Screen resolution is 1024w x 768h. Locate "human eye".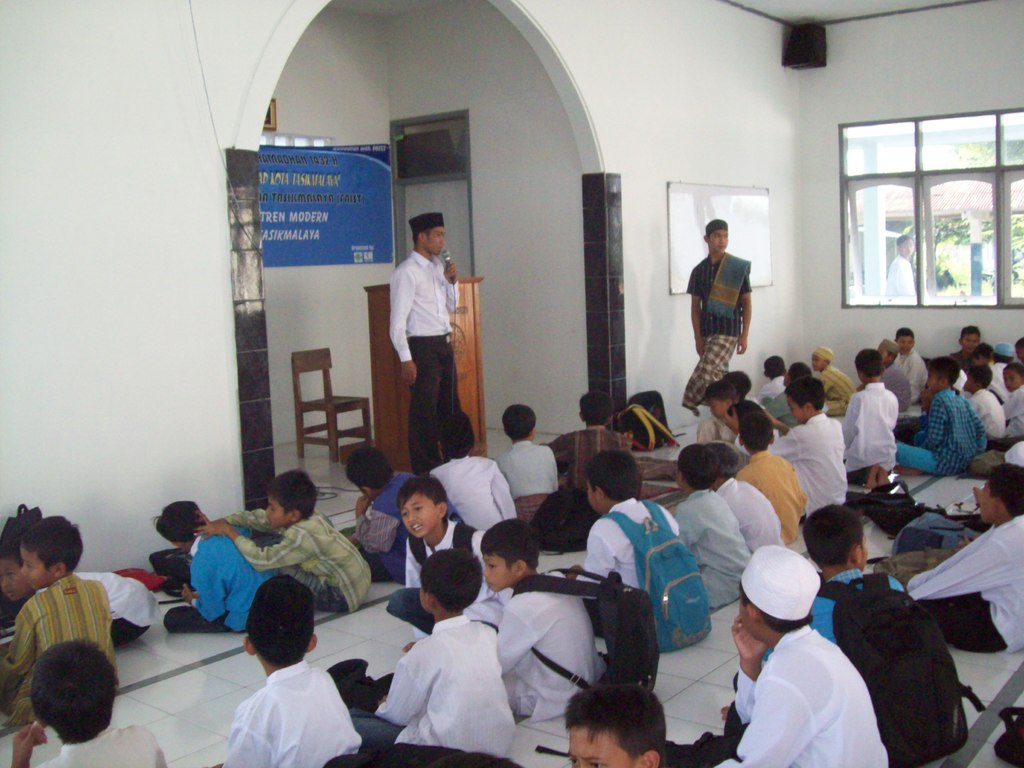
488, 561, 496, 569.
